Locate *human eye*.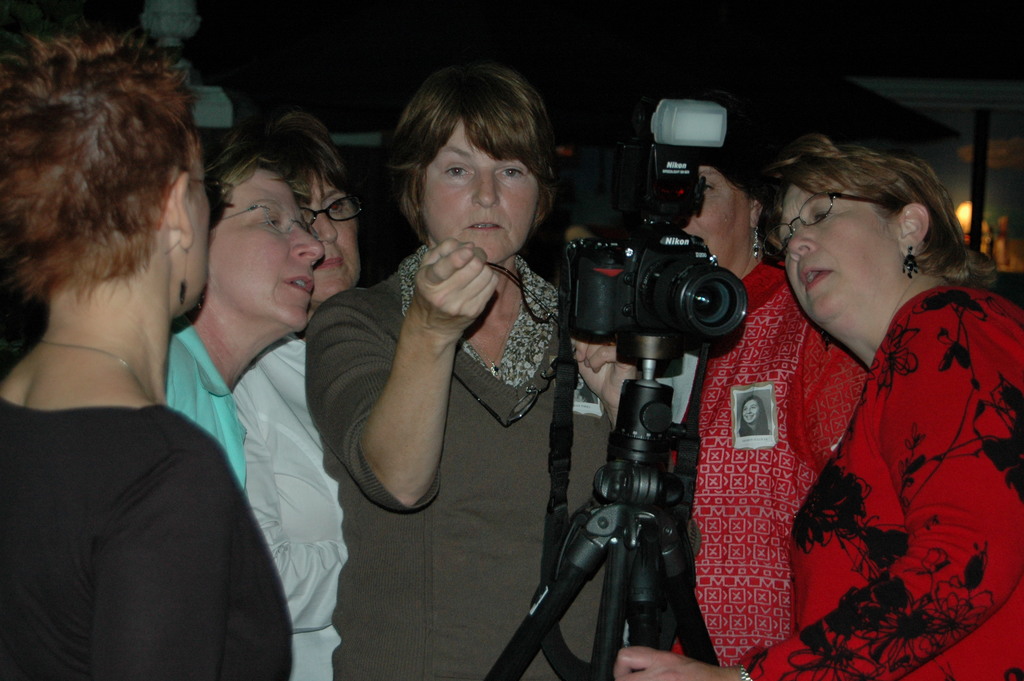
Bounding box: <region>443, 160, 476, 181</region>.
